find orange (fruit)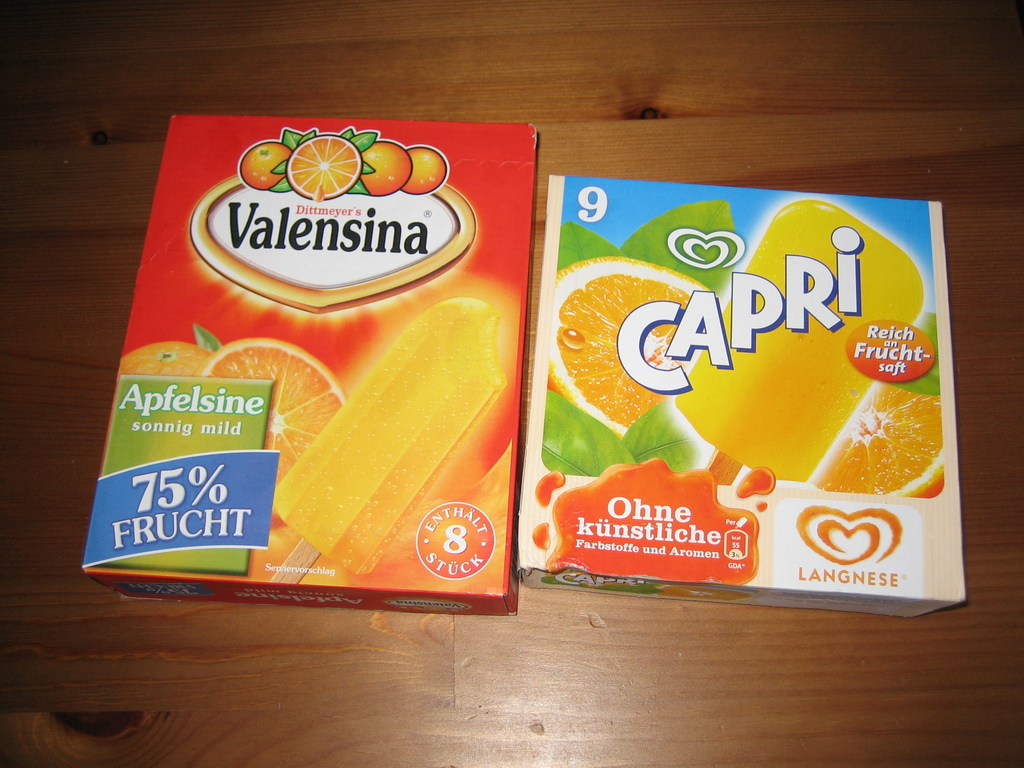
[410, 151, 450, 187]
